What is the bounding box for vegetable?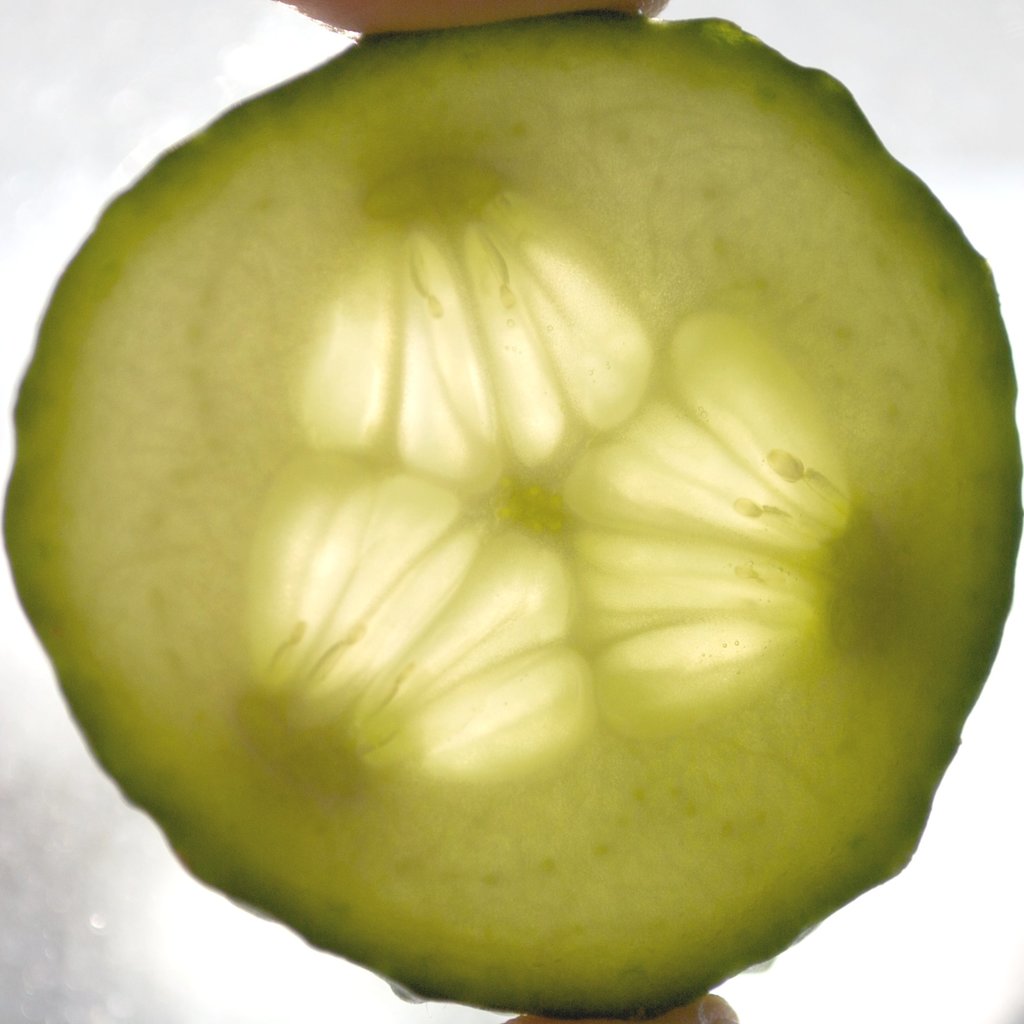
detection(17, 0, 1023, 1023).
